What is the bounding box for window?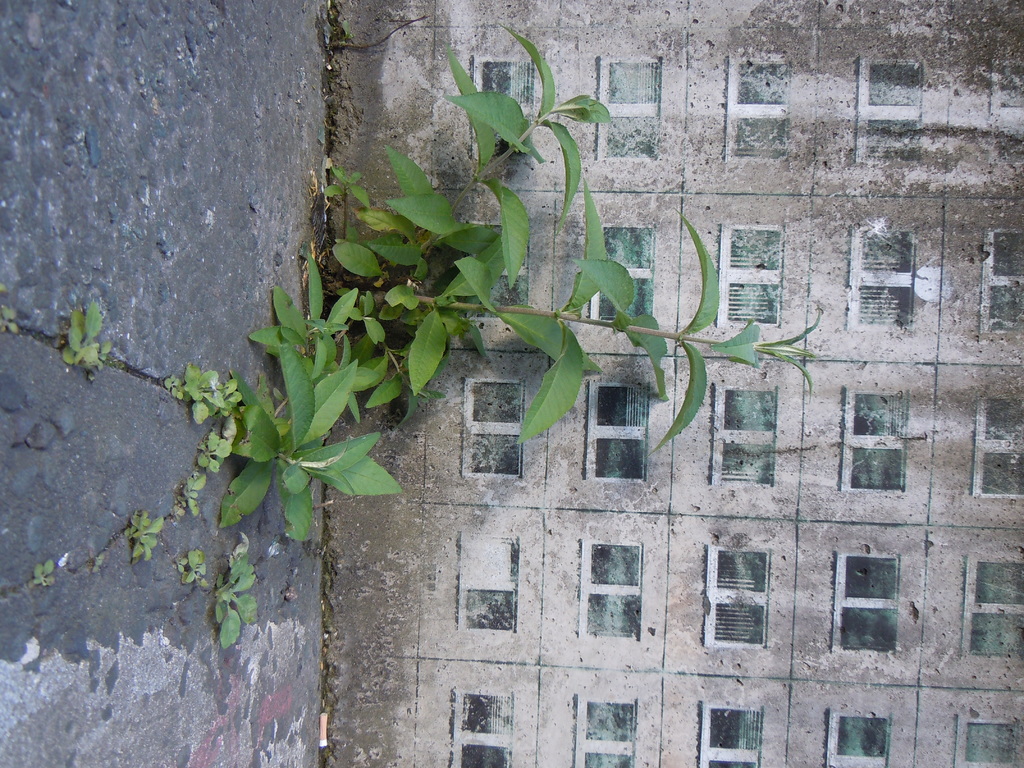
select_region(591, 56, 663, 162).
